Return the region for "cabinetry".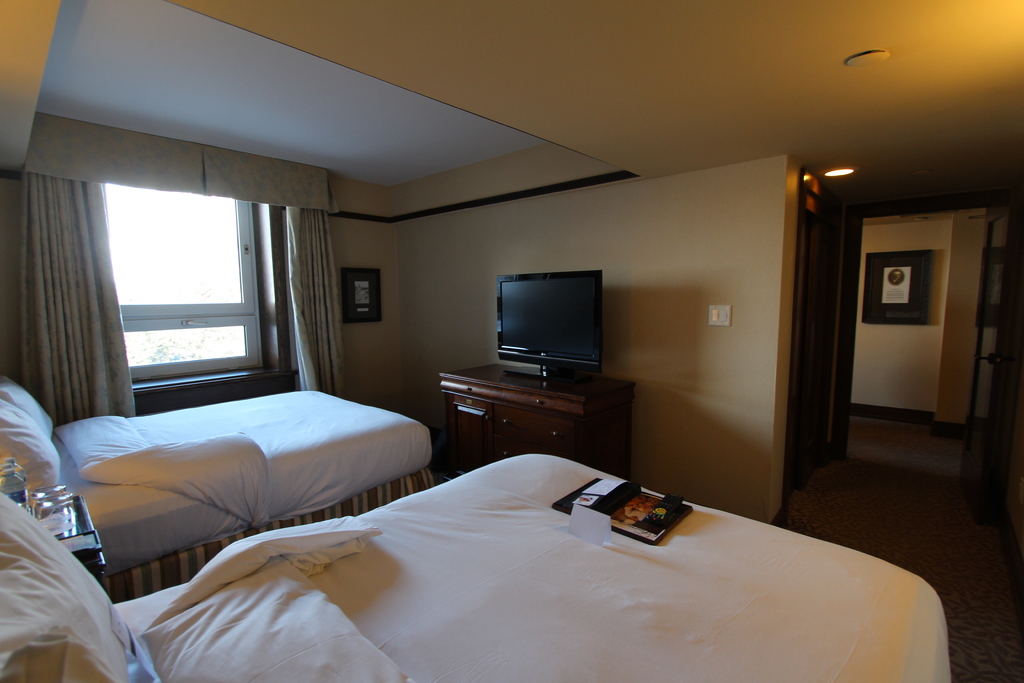
pyautogui.locateOnScreen(503, 393, 586, 422).
